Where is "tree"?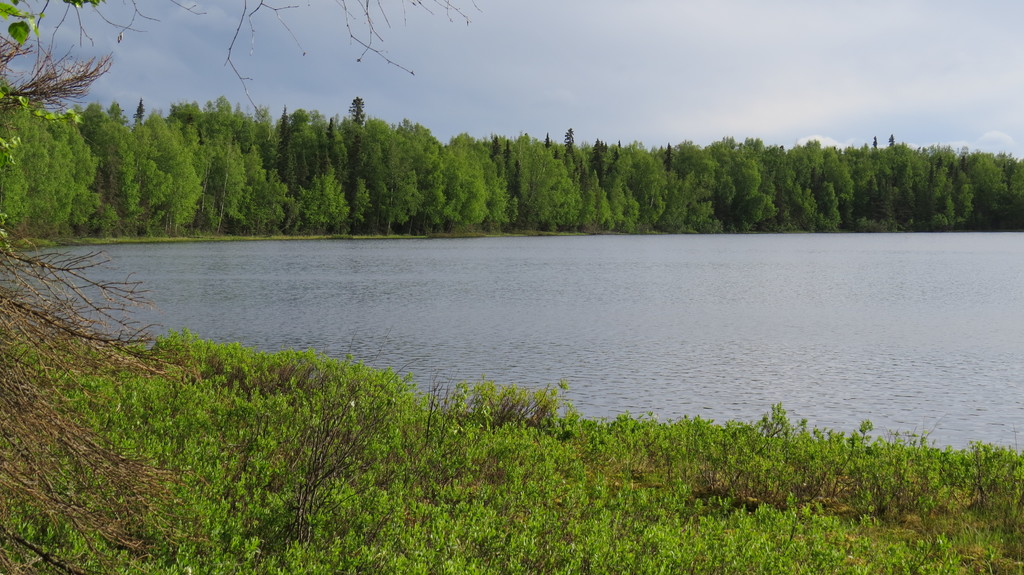
crop(147, 118, 175, 183).
